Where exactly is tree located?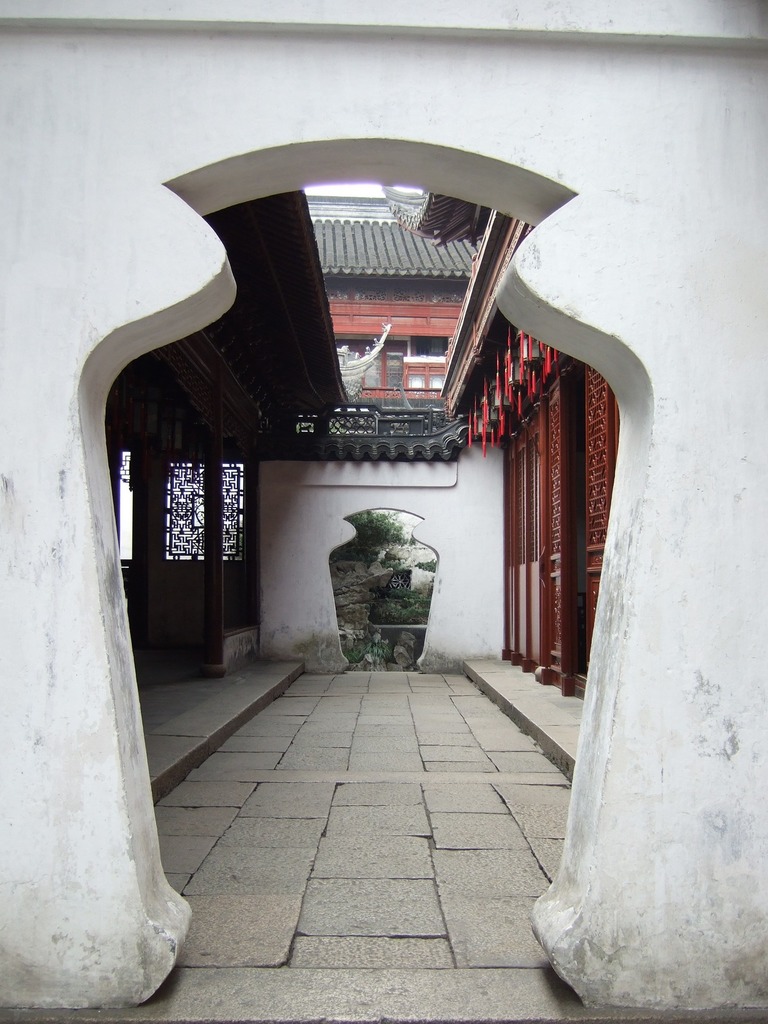
Its bounding box is (left=330, top=511, right=445, bottom=669).
